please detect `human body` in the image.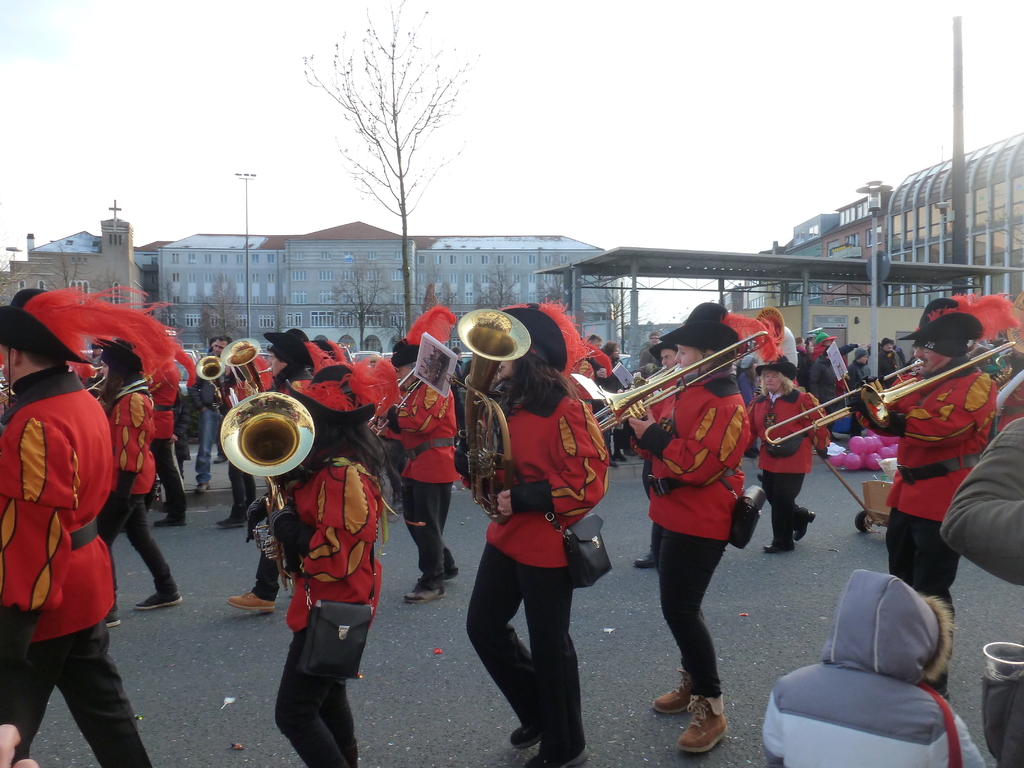
bbox=(3, 363, 157, 767).
